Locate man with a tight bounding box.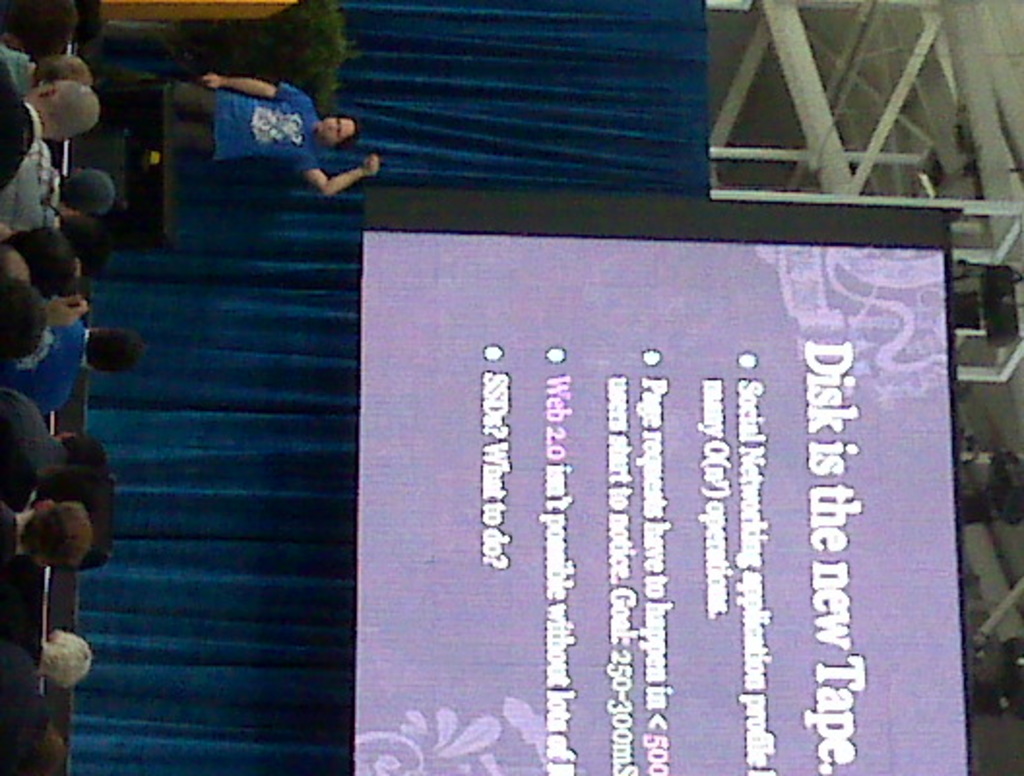
0:52:95:194.
